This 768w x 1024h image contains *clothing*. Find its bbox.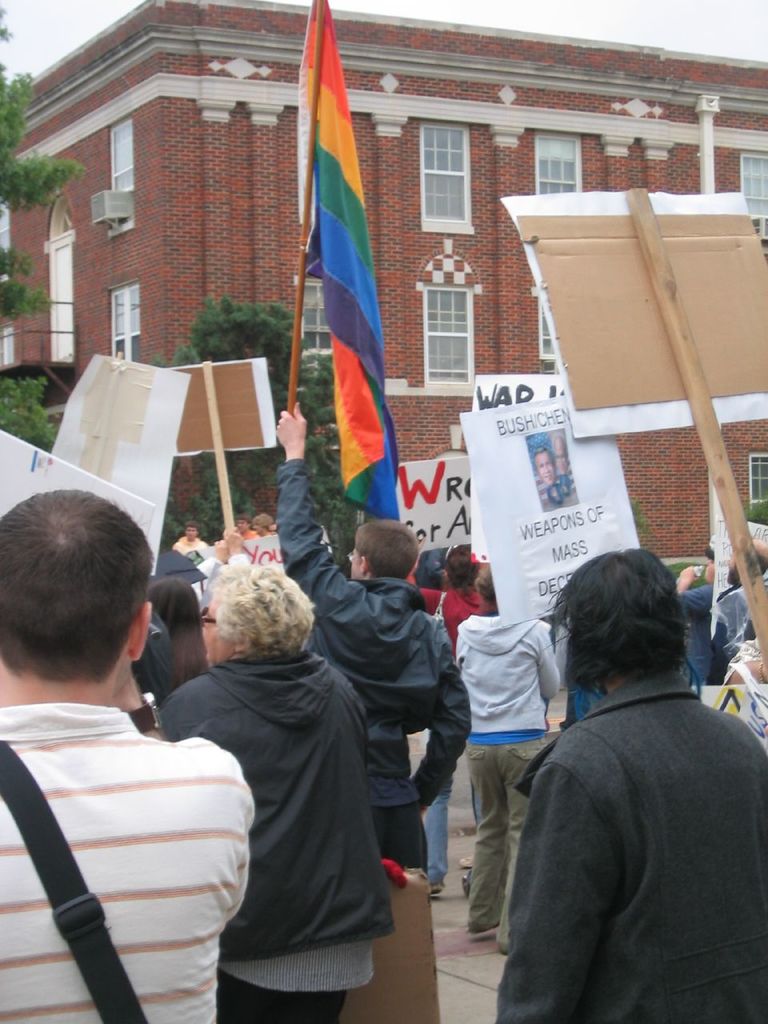
l=133, t=599, r=172, b=699.
